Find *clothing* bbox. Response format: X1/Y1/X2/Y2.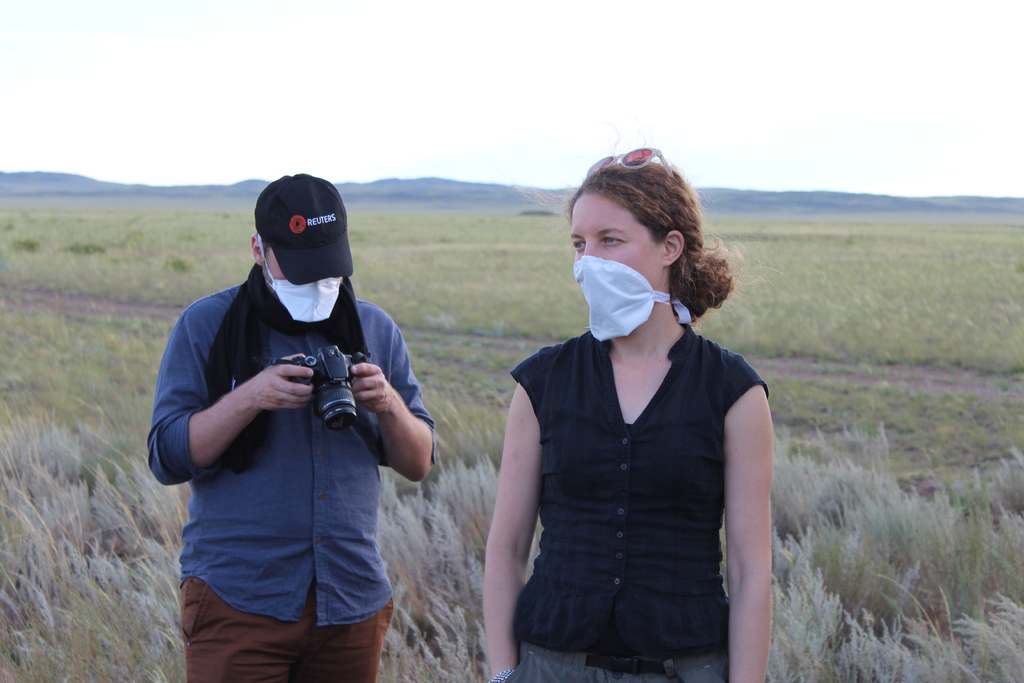
138/276/433/682.
